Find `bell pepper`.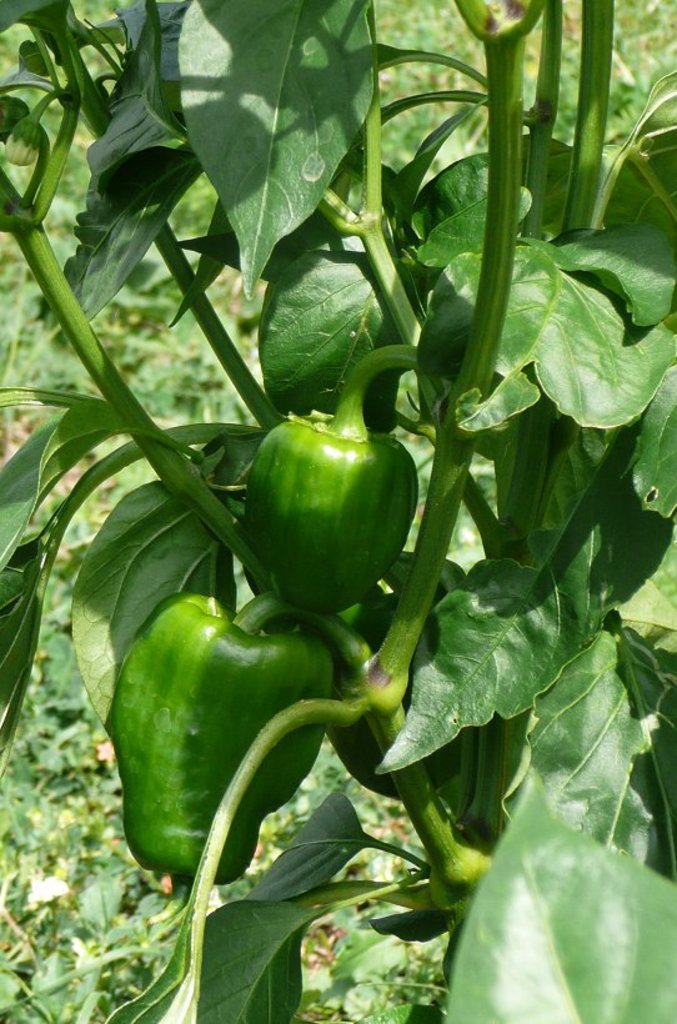
(x1=242, y1=412, x2=420, y2=616).
